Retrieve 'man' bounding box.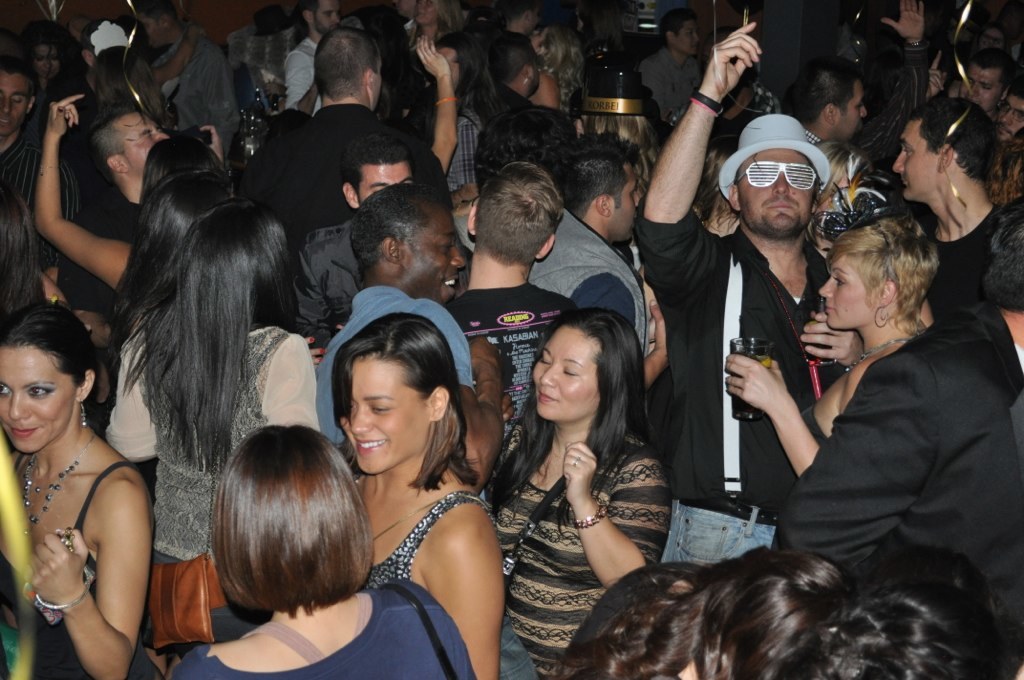
Bounding box: crop(448, 139, 674, 391).
